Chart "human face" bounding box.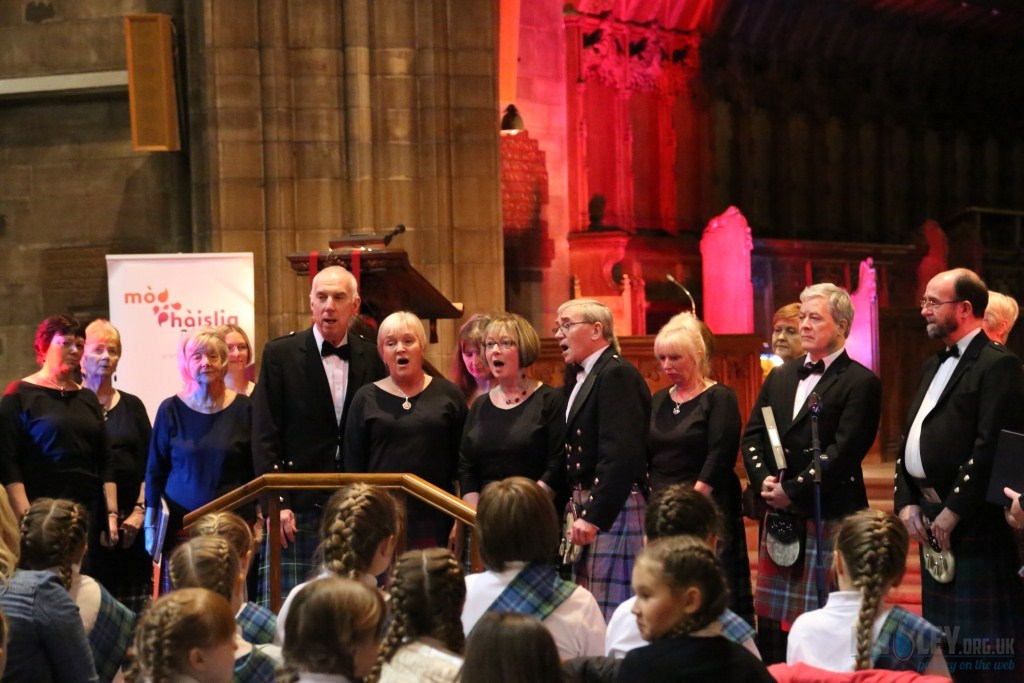
Charted: Rect(462, 346, 489, 380).
